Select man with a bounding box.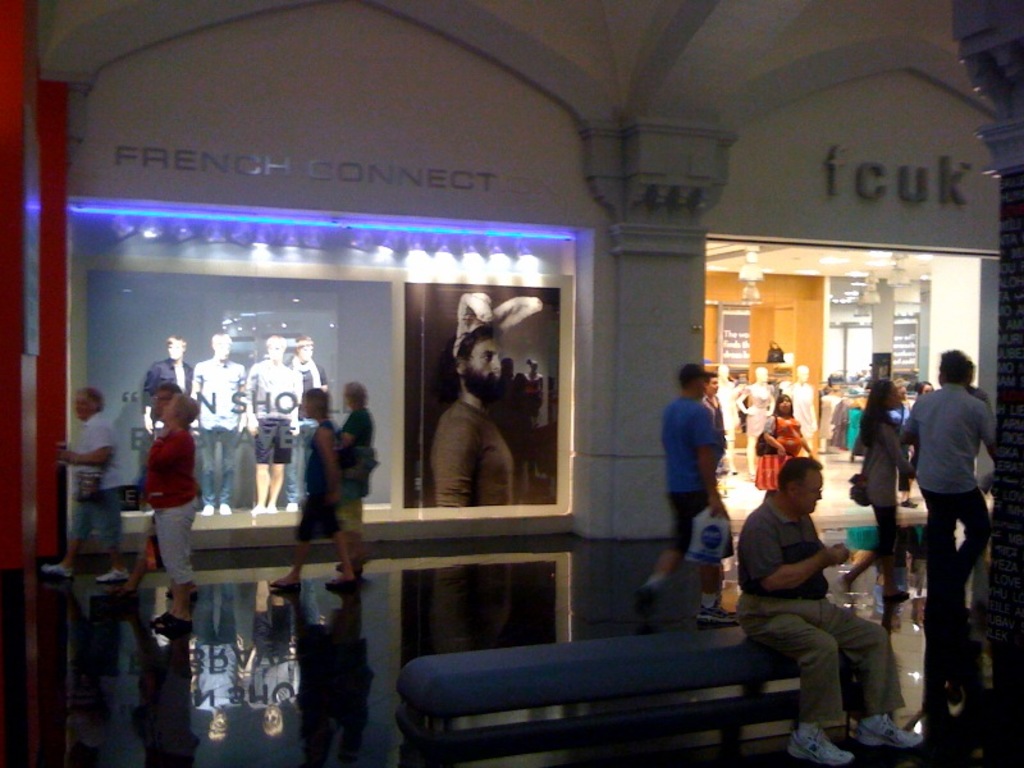
429,329,512,508.
